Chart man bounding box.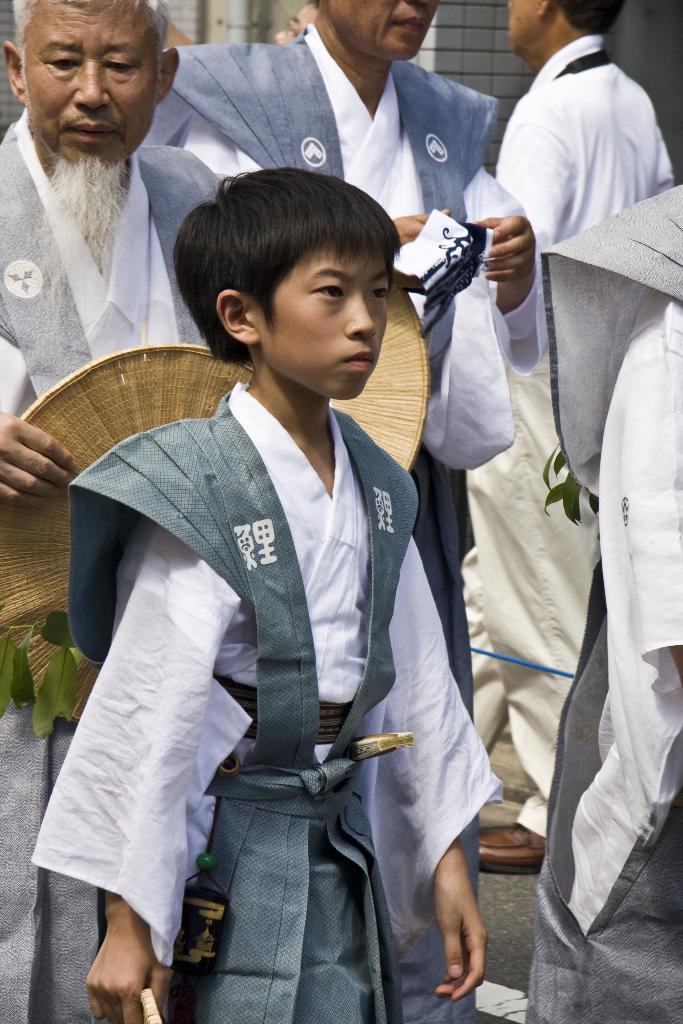
Charted: x1=0 y1=0 x2=220 y2=1023.
